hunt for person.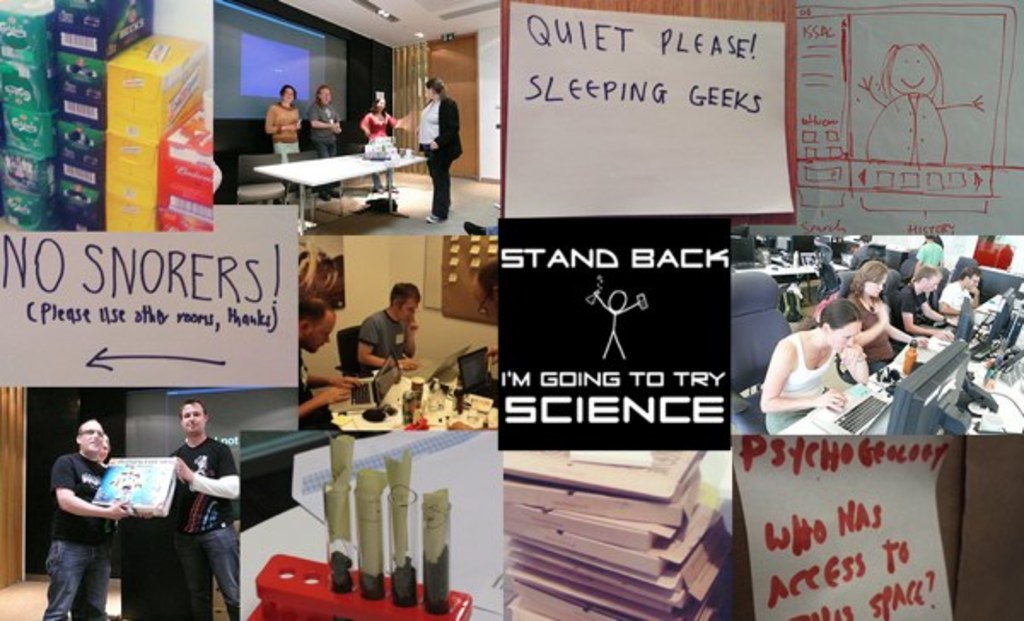
Hunted down at 935, 264, 980, 317.
